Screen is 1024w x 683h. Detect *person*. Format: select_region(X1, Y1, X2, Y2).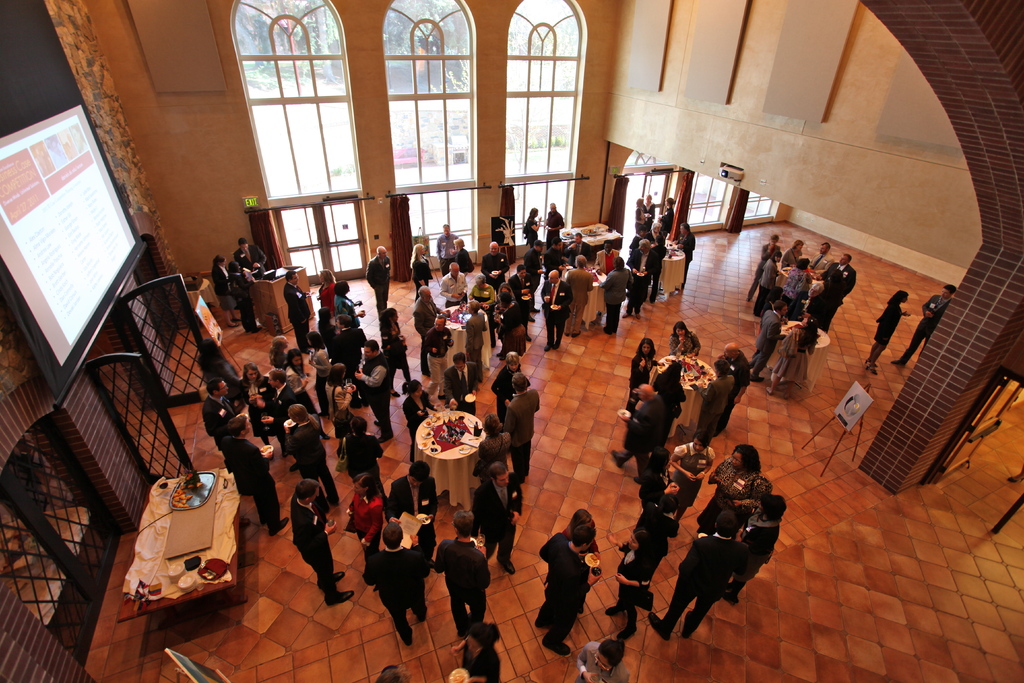
select_region(474, 461, 519, 577).
